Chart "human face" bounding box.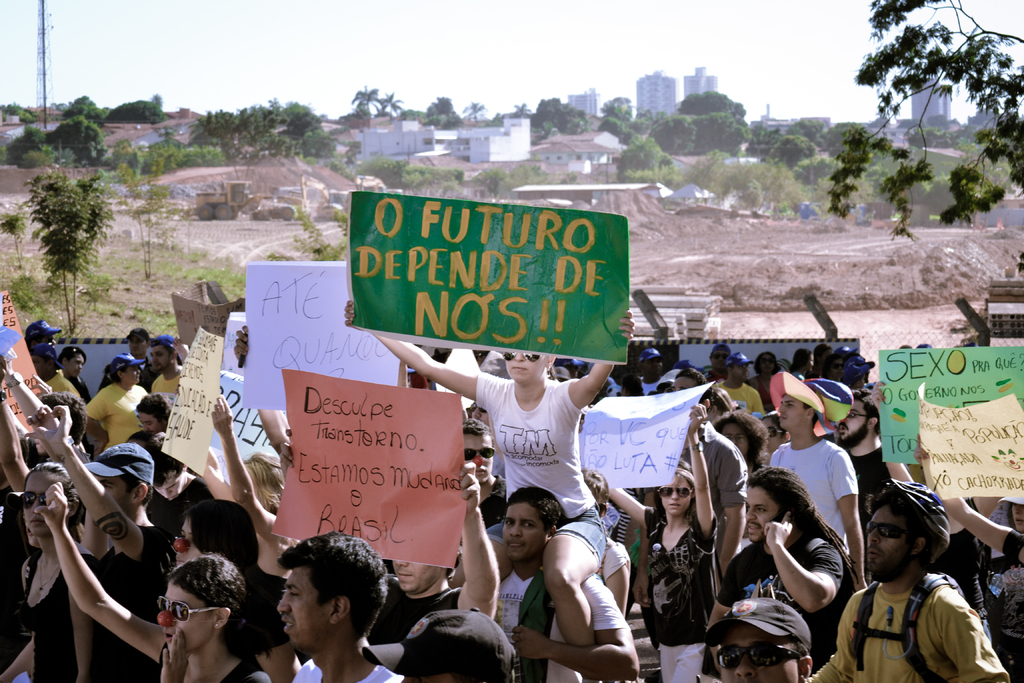
Charted: left=20, top=470, right=65, bottom=533.
